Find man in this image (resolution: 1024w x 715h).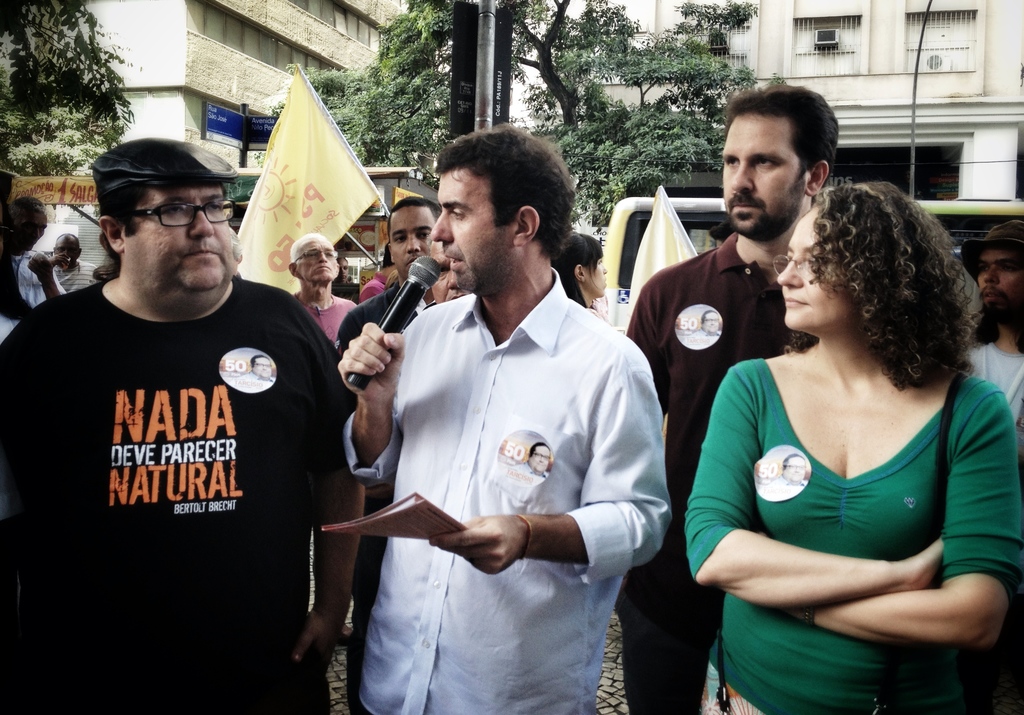
x1=340, y1=130, x2=673, y2=714.
